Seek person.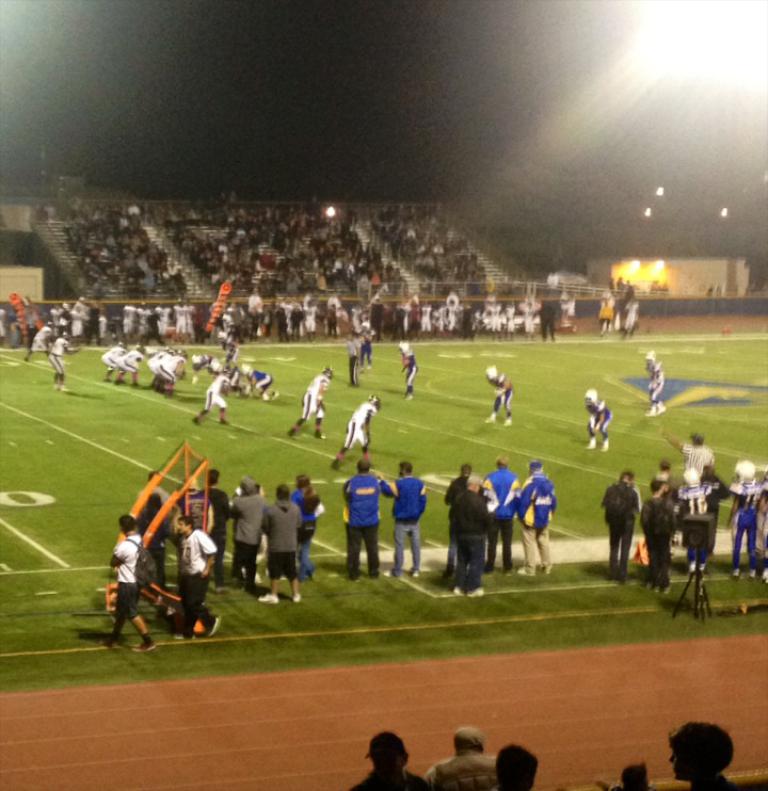
box(485, 368, 513, 424).
